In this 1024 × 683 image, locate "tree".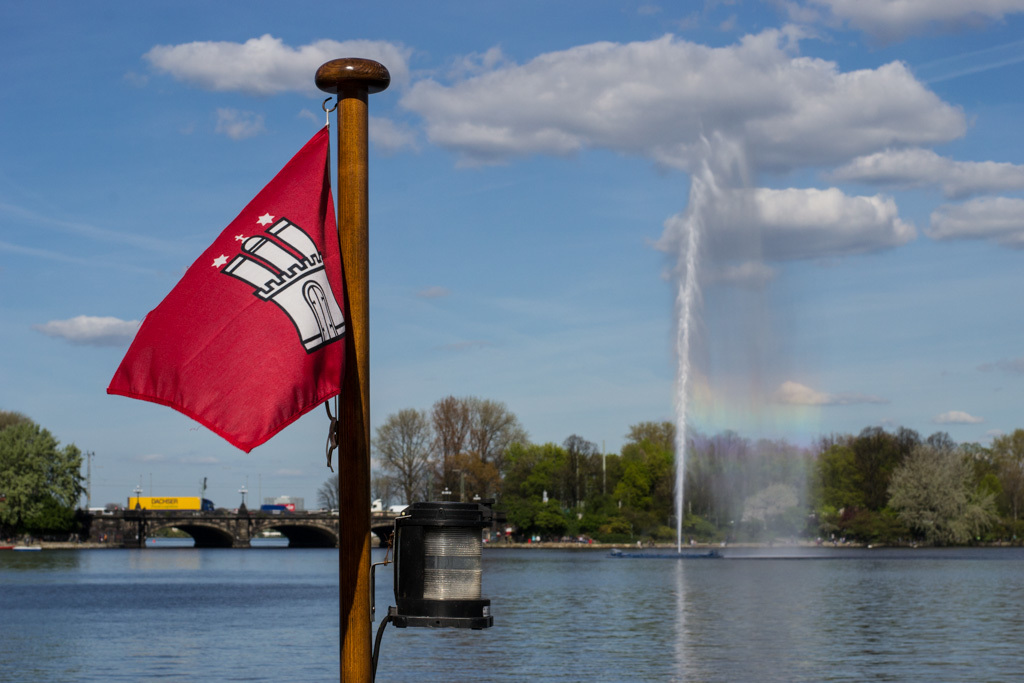
Bounding box: rect(2, 410, 77, 540).
